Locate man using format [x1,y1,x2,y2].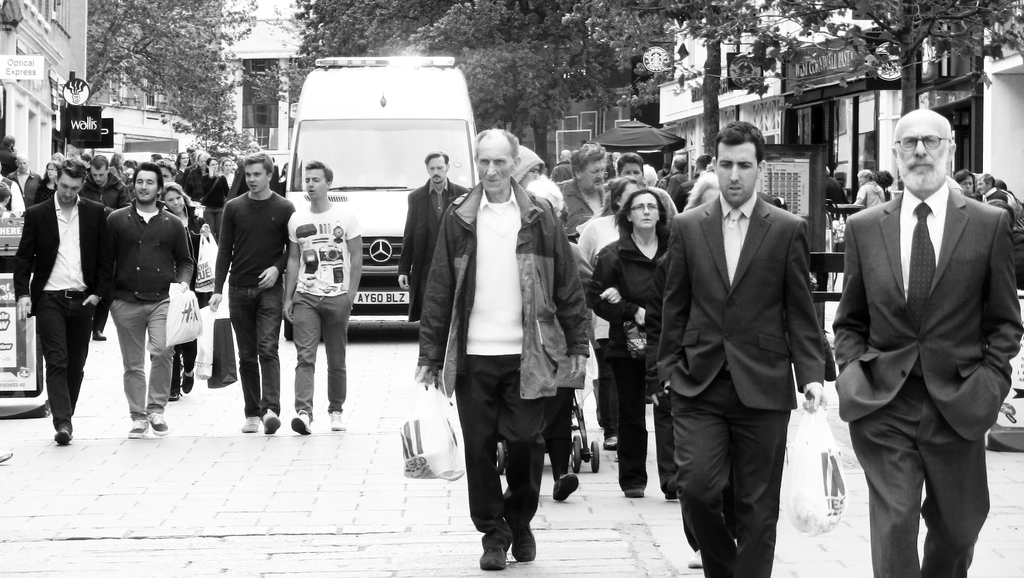
[612,152,681,230].
